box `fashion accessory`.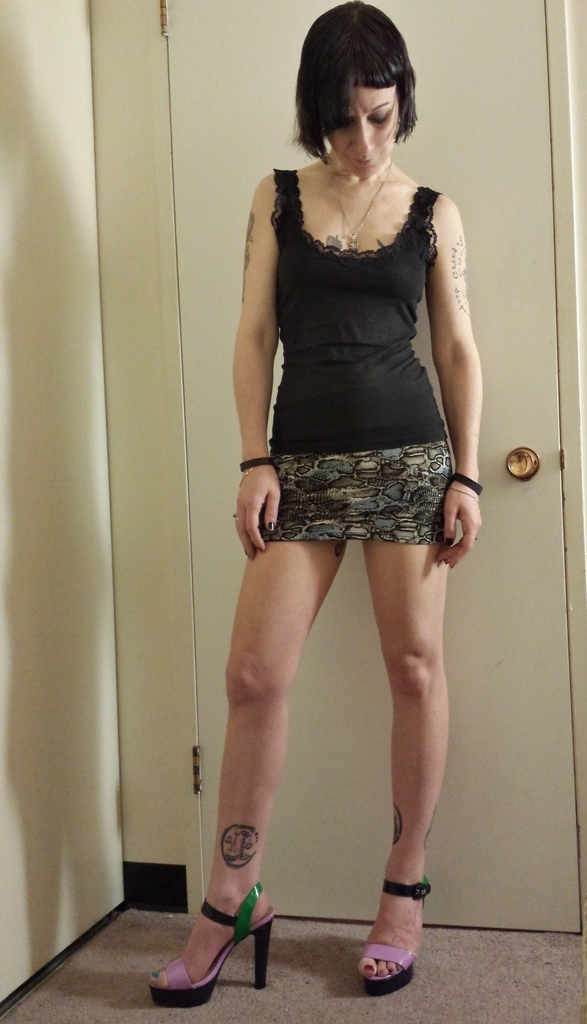
x1=327 y1=162 x2=392 y2=251.
